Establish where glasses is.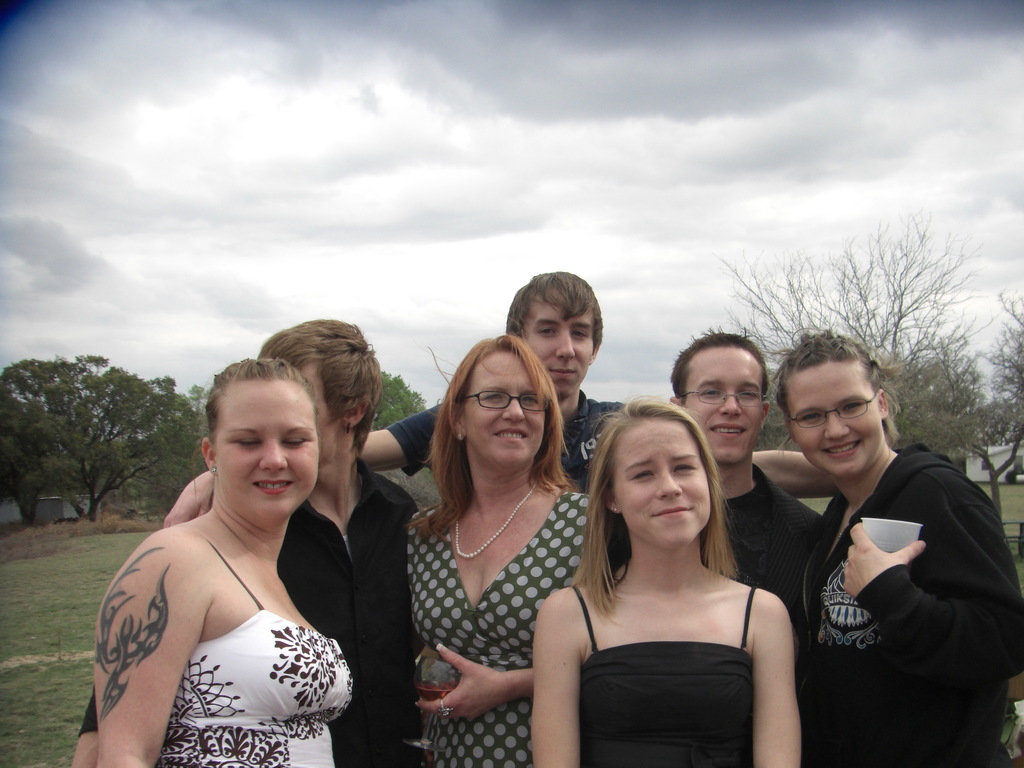
Established at BBox(457, 388, 554, 415).
